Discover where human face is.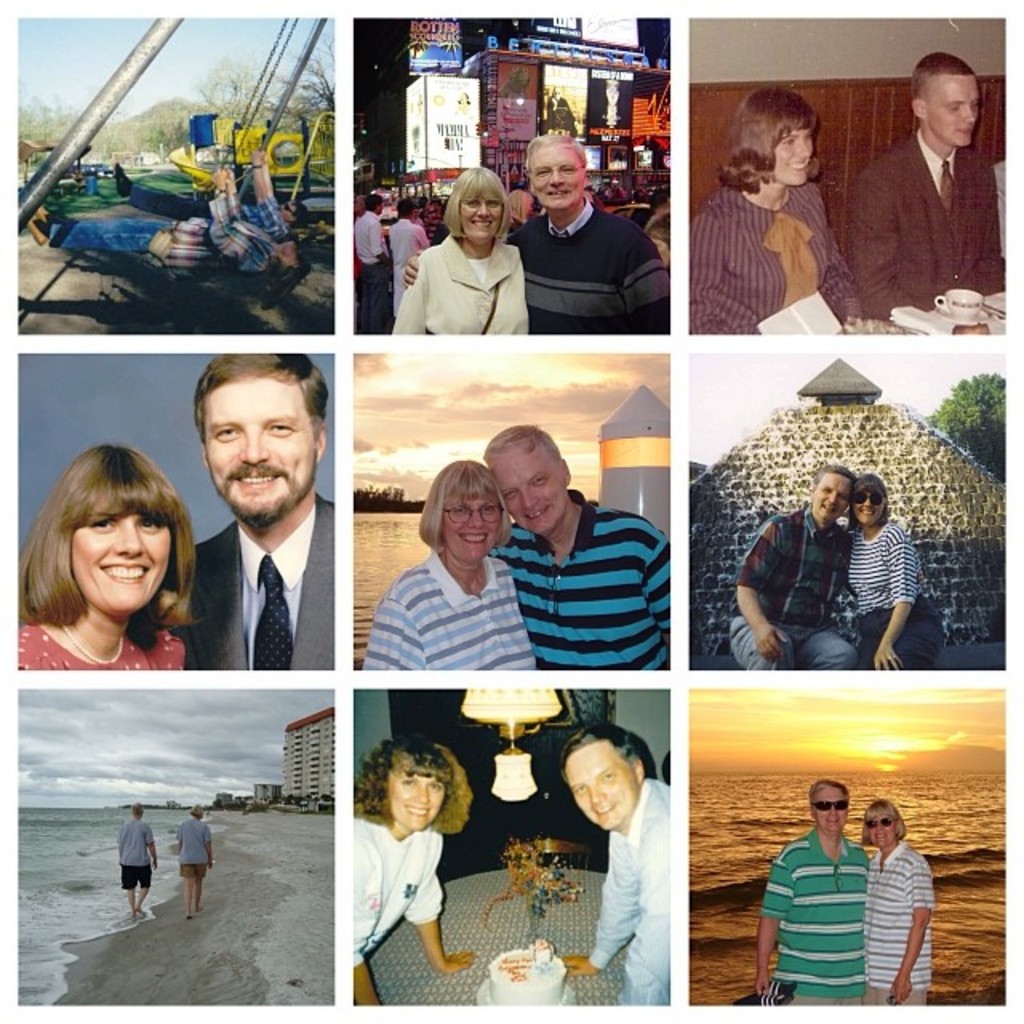
Discovered at pyautogui.locateOnScreen(936, 70, 984, 147).
